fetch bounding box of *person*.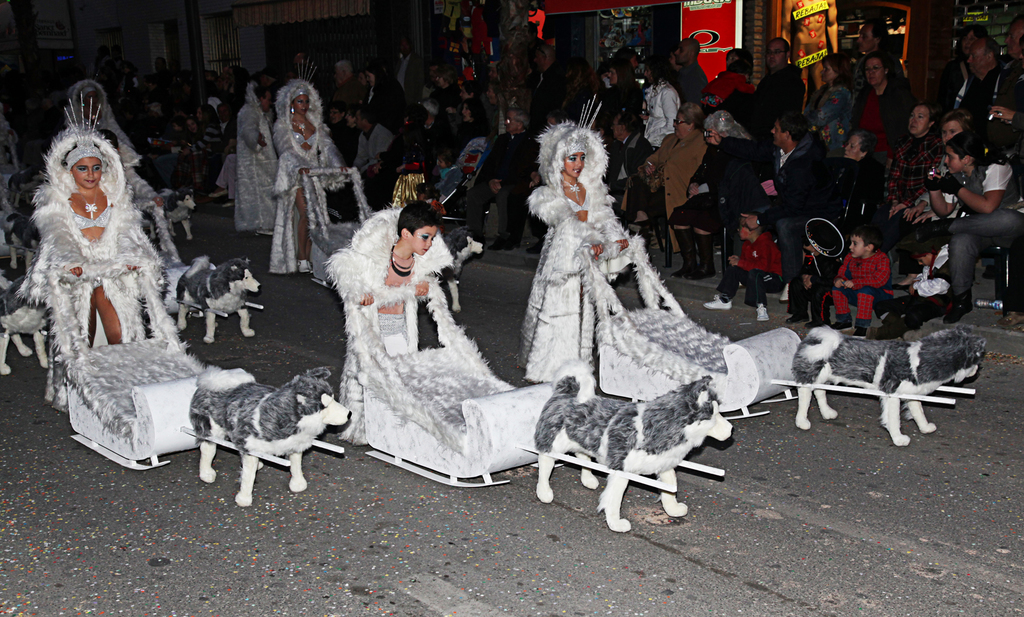
Bbox: [x1=323, y1=200, x2=448, y2=449].
